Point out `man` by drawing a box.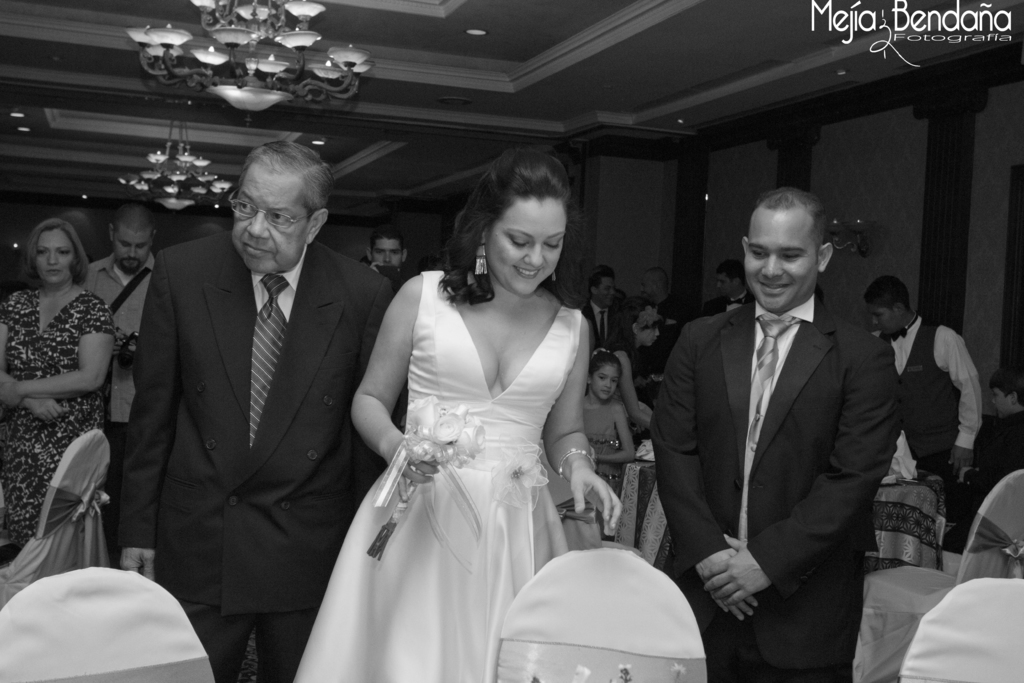
bbox=[82, 197, 161, 450].
